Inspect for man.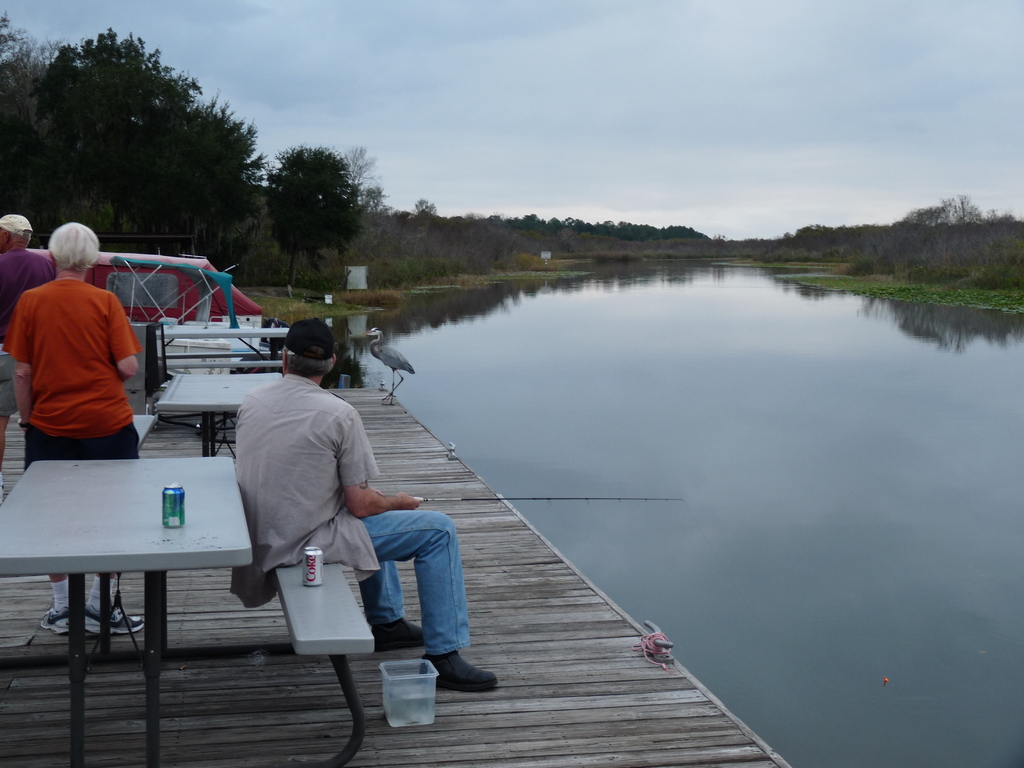
Inspection: [x1=223, y1=314, x2=513, y2=704].
